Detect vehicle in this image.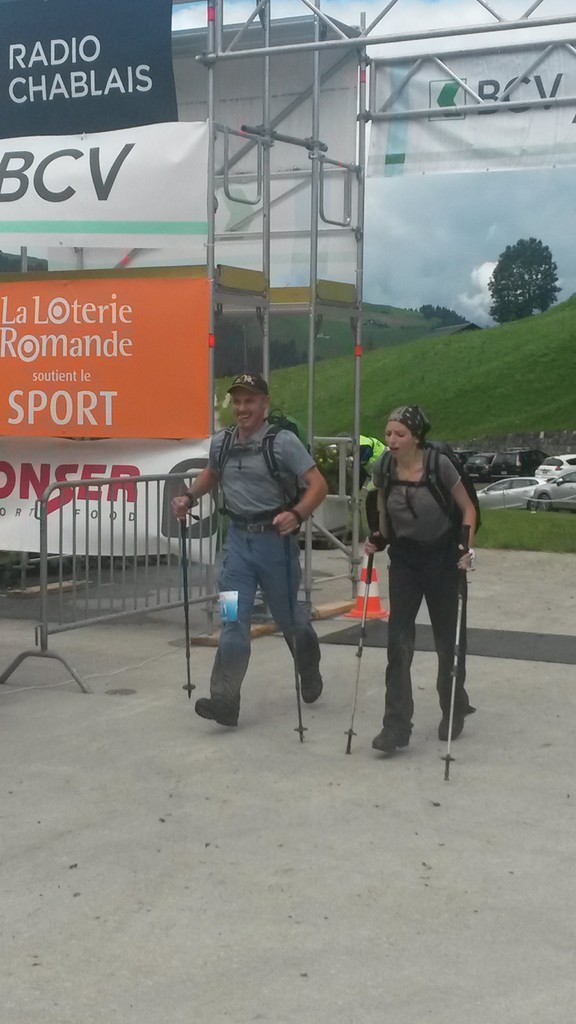
Detection: bbox=(533, 468, 575, 512).
